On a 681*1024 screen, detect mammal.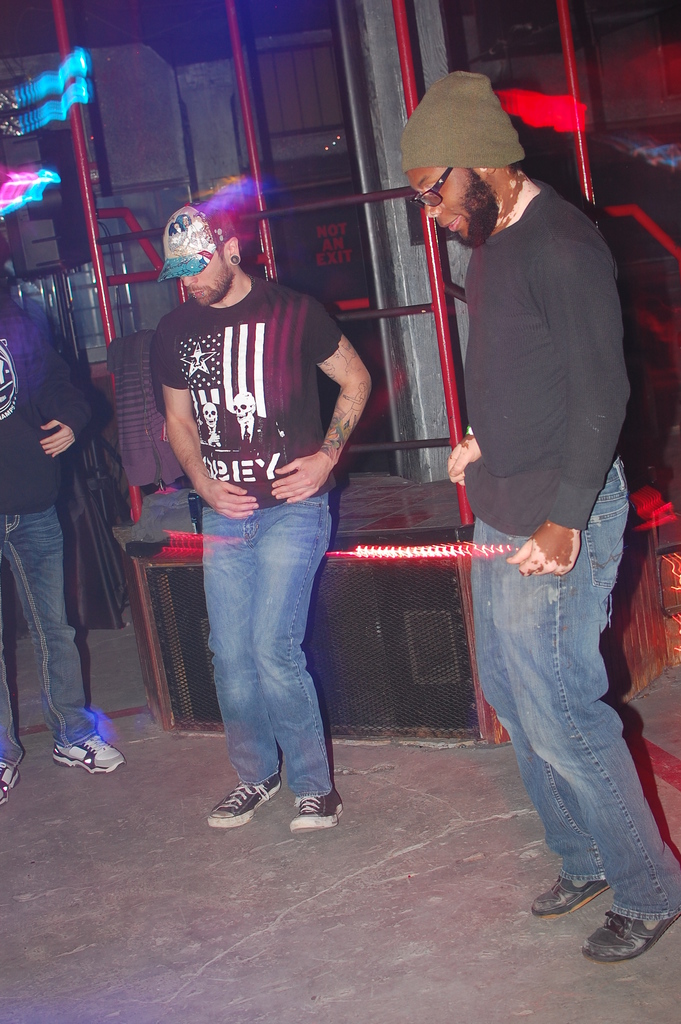
BBox(156, 209, 368, 801).
